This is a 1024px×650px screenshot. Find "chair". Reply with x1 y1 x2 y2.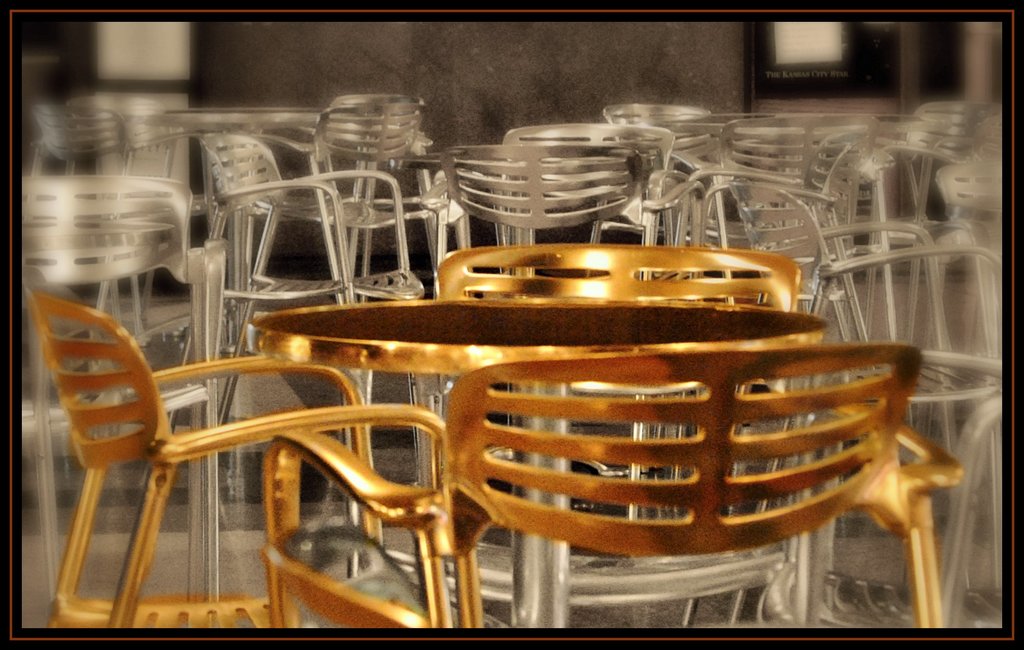
488 116 669 296.
